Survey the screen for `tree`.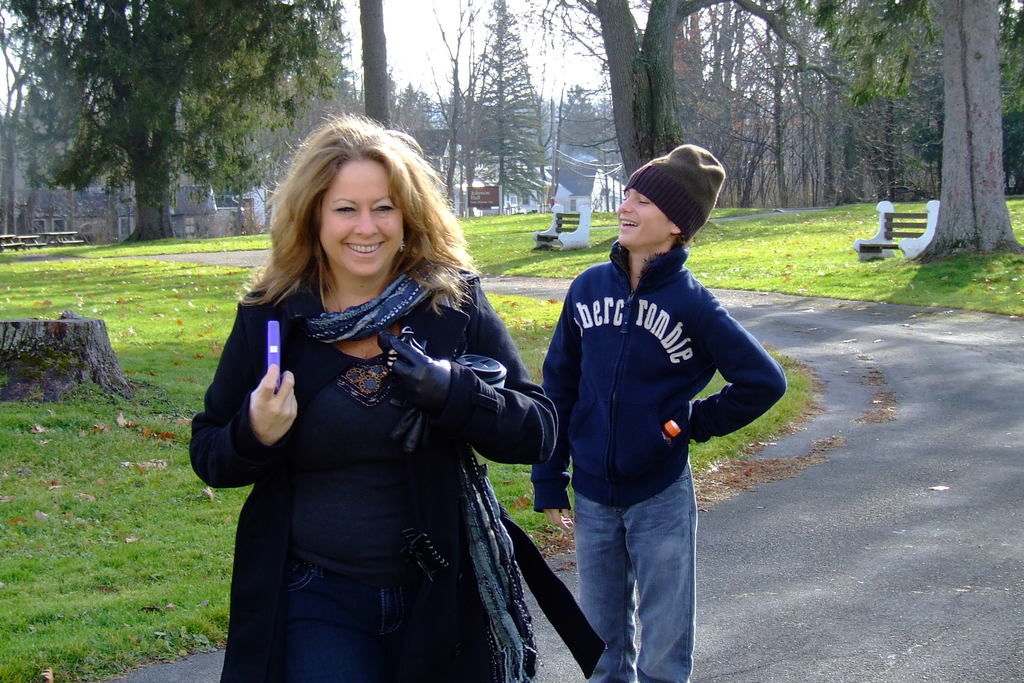
Survey found: x1=916, y1=0, x2=1023, y2=258.
